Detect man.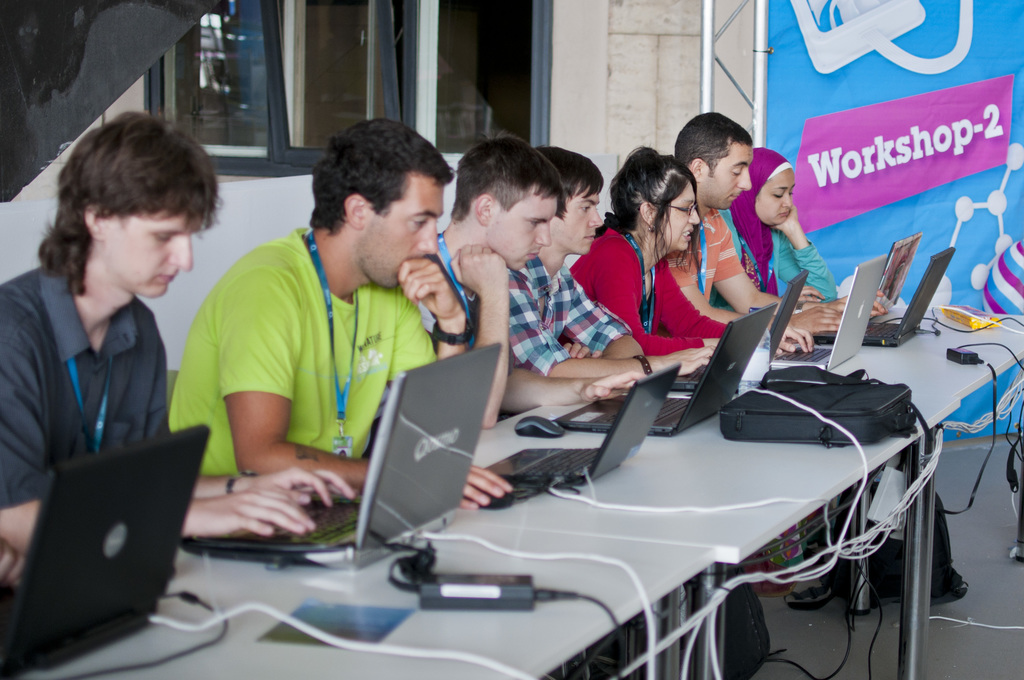
Detected at bbox=[414, 133, 637, 432].
